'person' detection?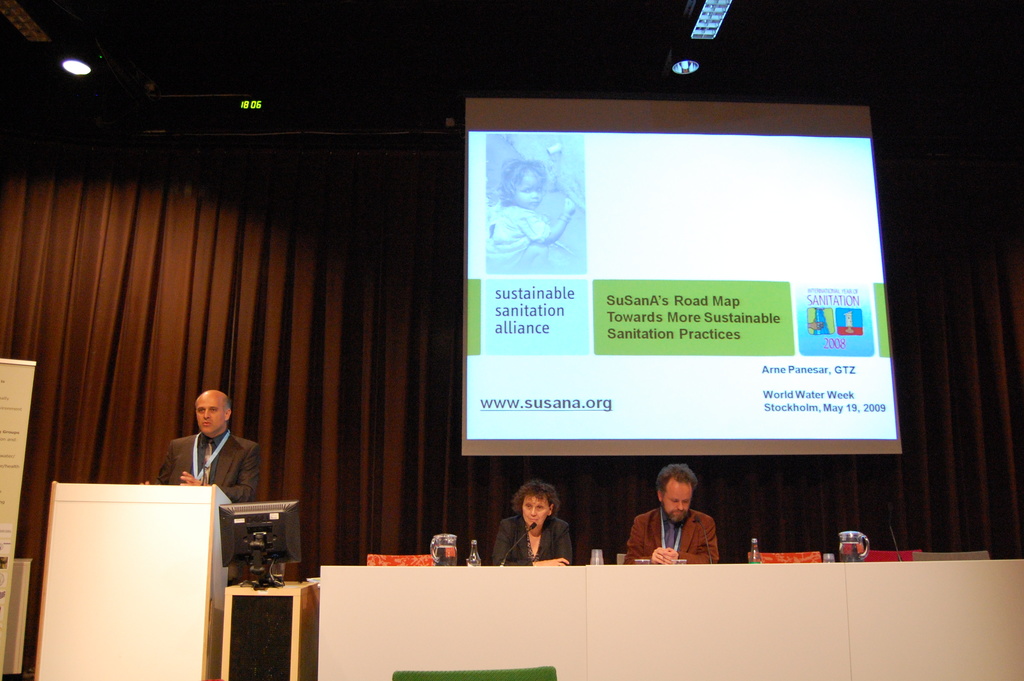
492/477/573/562
